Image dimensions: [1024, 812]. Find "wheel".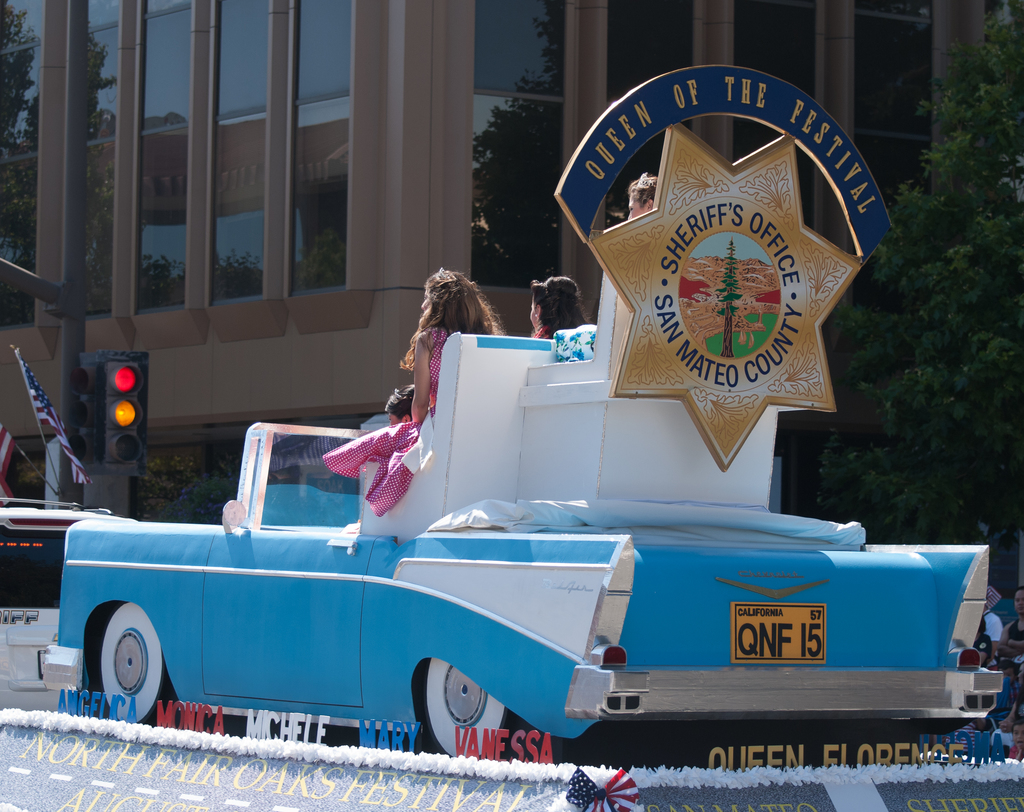
detection(99, 599, 161, 720).
